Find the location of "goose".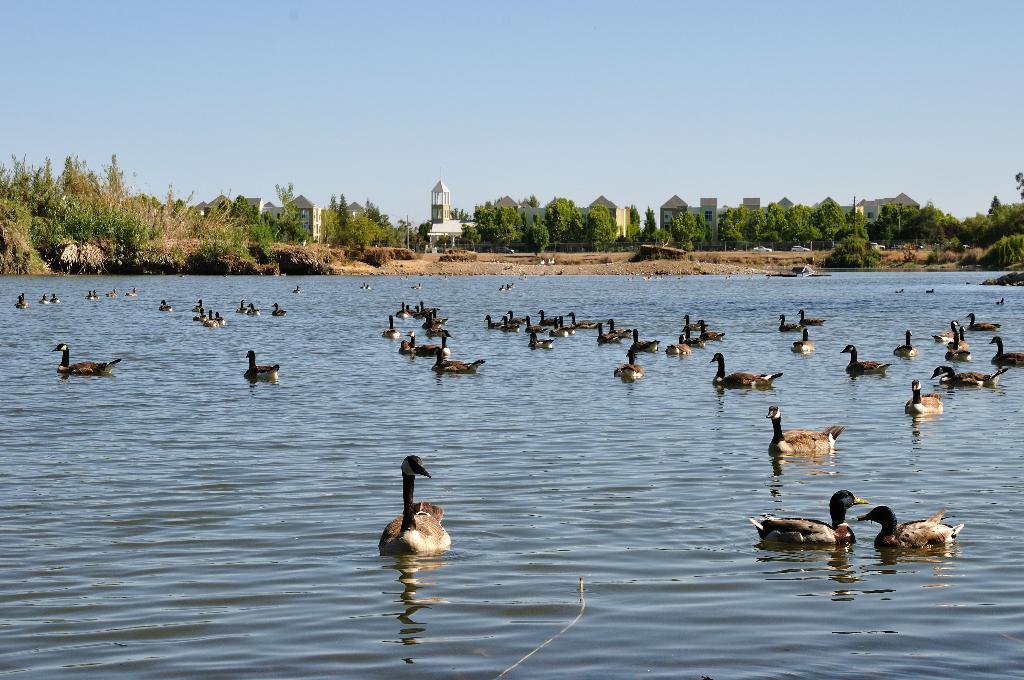
Location: locate(52, 343, 124, 376).
